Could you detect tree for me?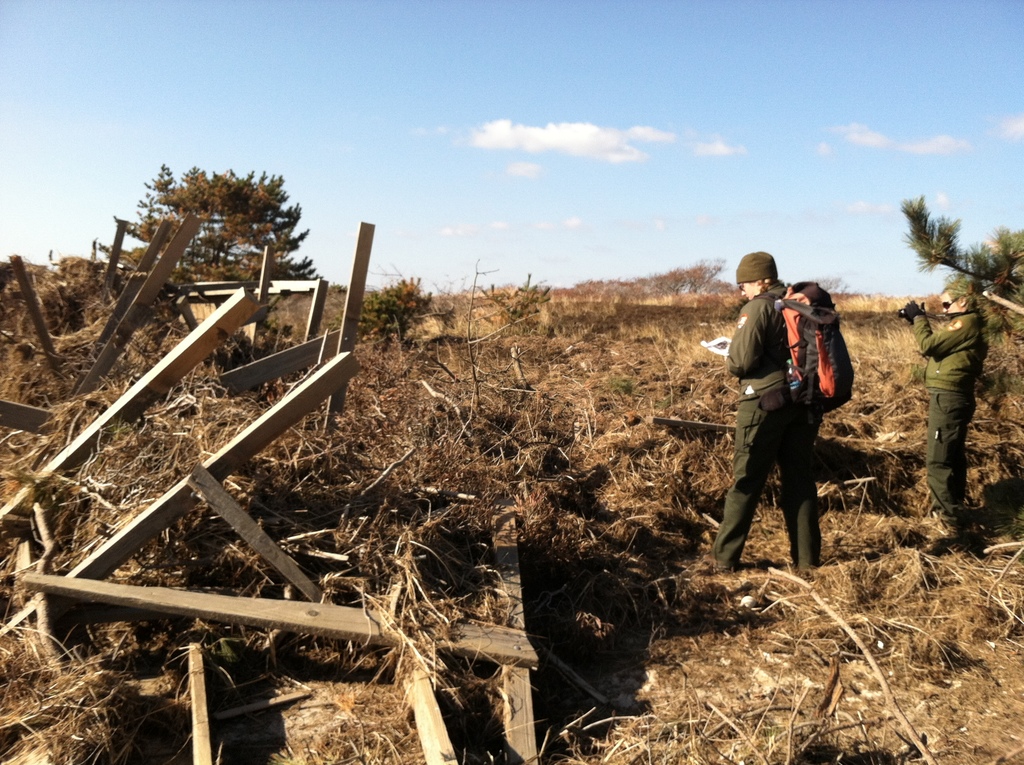
Detection result: Rect(143, 154, 315, 284).
